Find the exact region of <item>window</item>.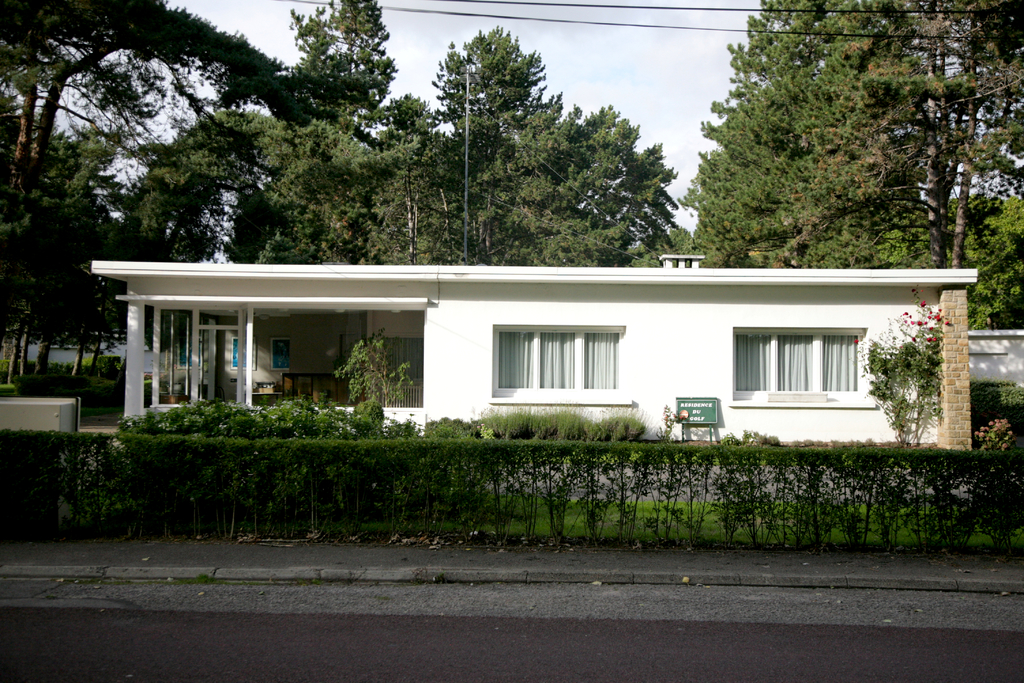
Exact region: locate(735, 314, 882, 421).
